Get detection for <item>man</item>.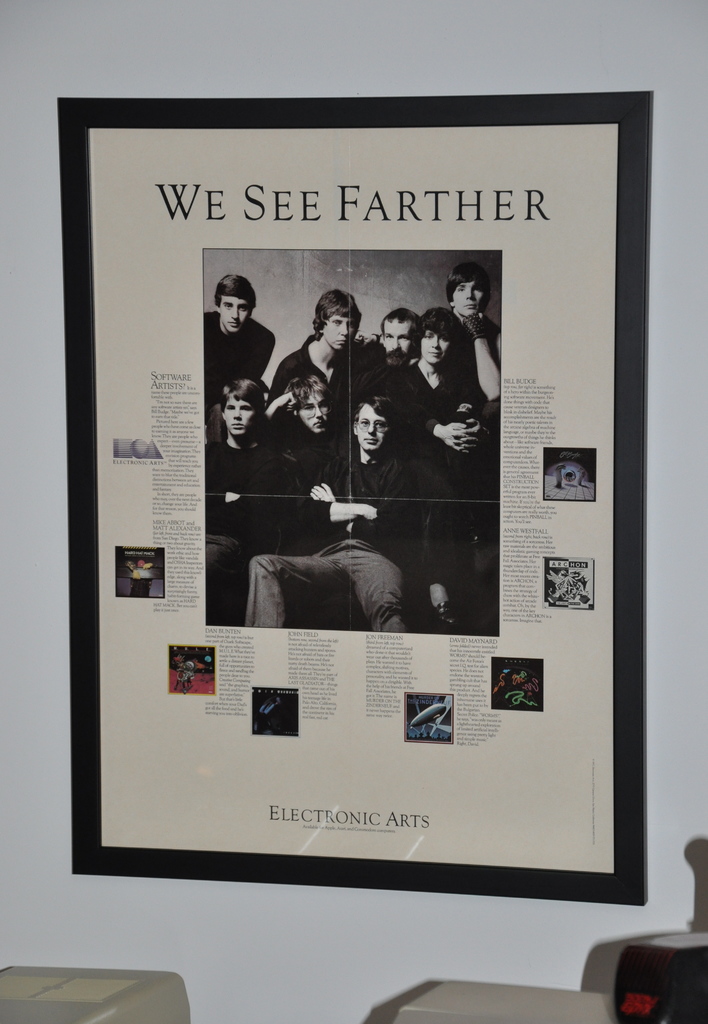
Detection: region(206, 383, 287, 602).
